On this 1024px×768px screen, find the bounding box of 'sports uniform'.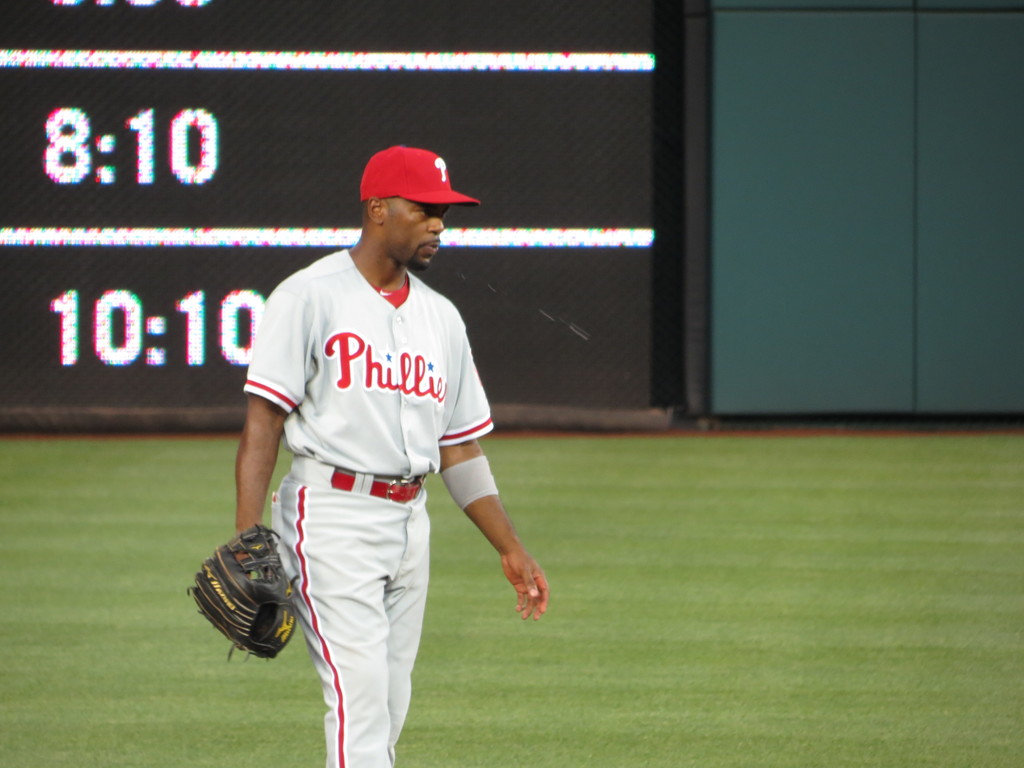
Bounding box: bbox=[189, 145, 492, 767].
